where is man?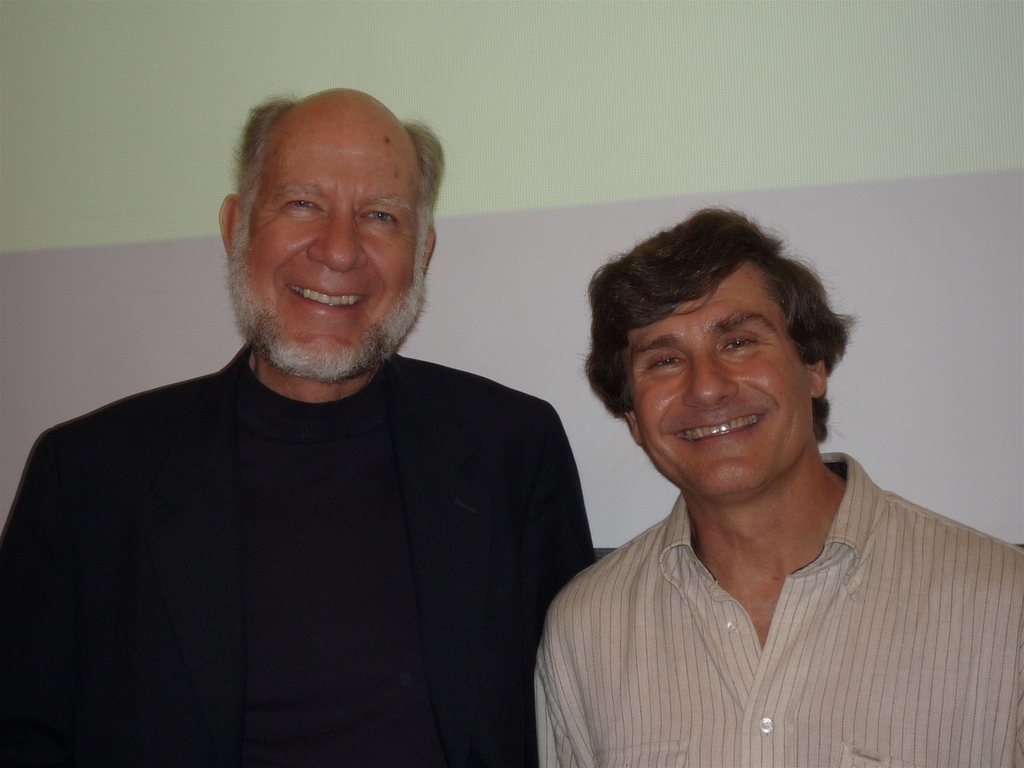
box=[531, 197, 1023, 767].
